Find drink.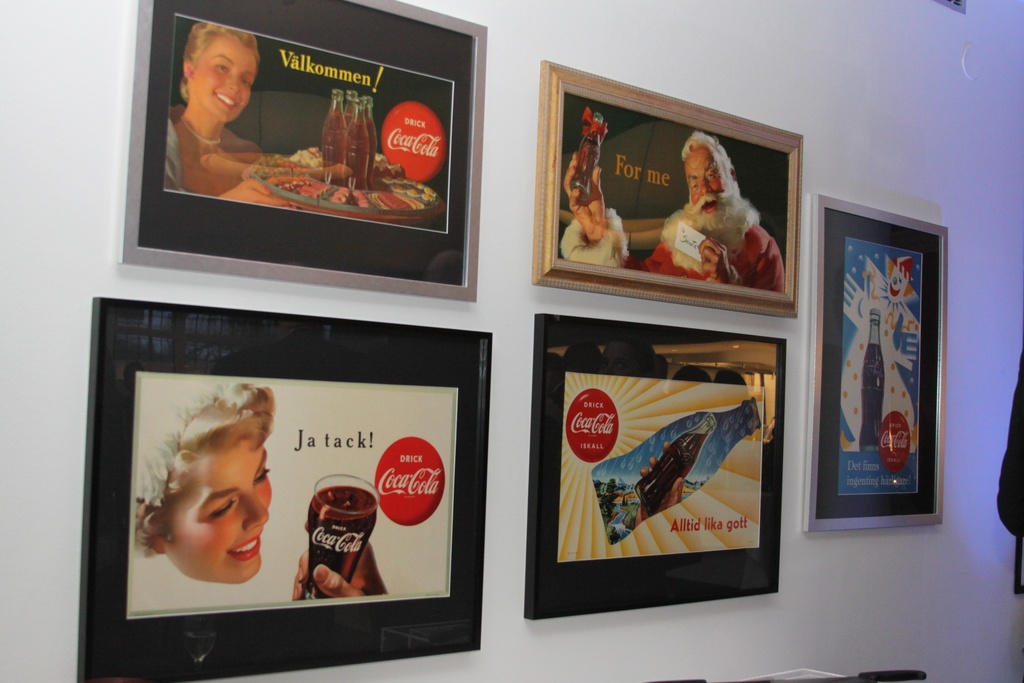
select_region(634, 434, 709, 516).
